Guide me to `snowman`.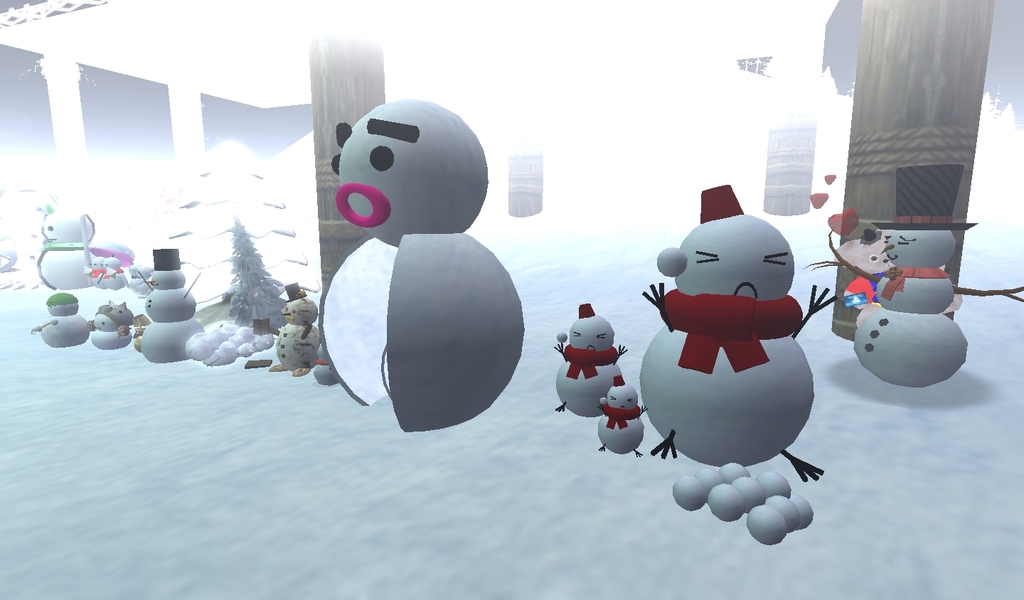
Guidance: <bbox>582, 370, 650, 478</bbox>.
